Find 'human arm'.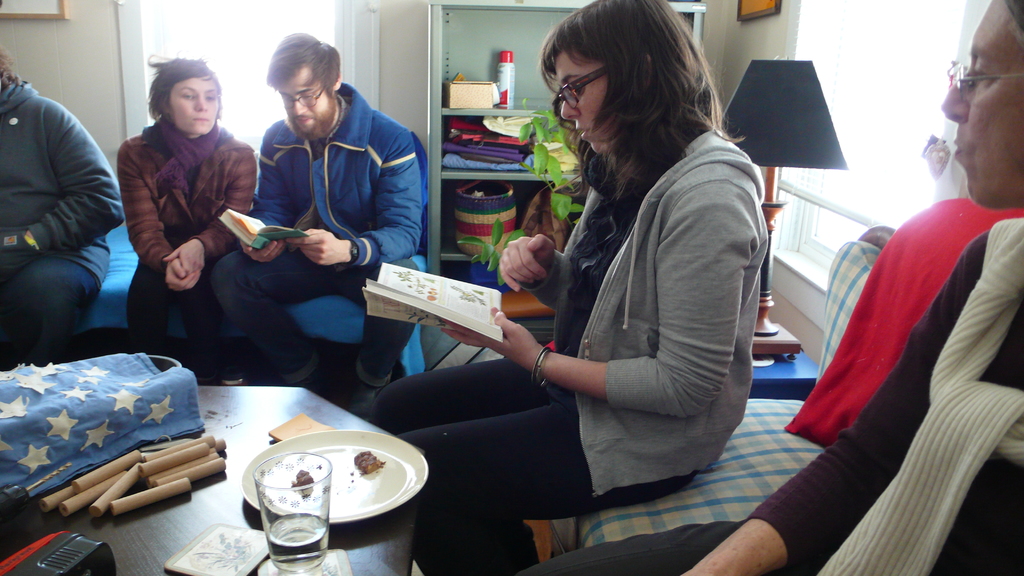
[122, 145, 202, 289].
